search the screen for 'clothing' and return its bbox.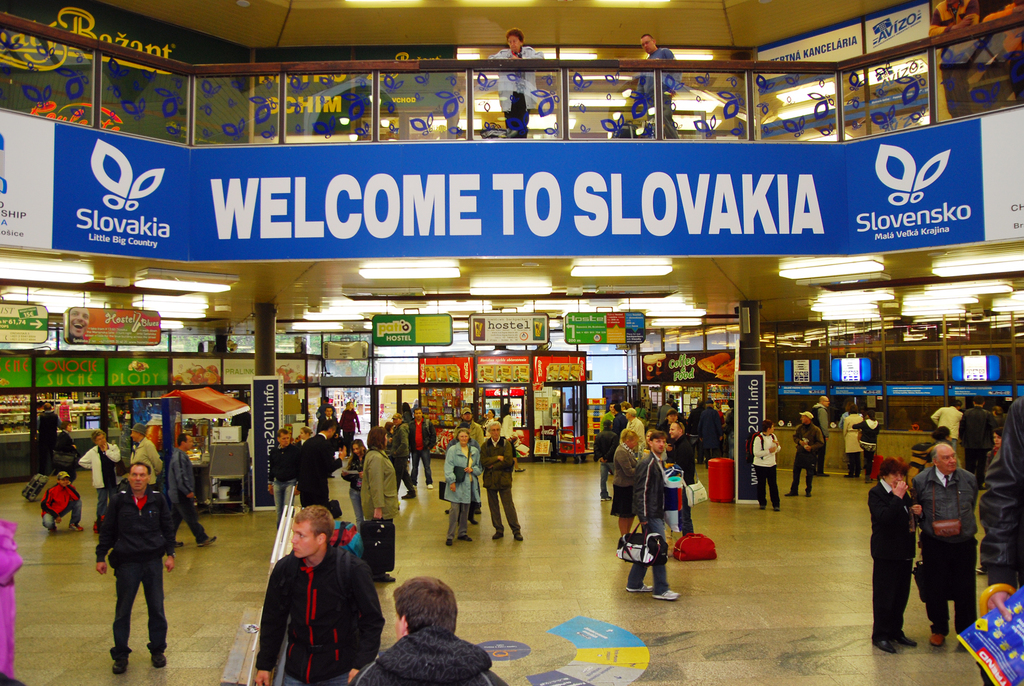
Found: bbox=[81, 441, 116, 502].
